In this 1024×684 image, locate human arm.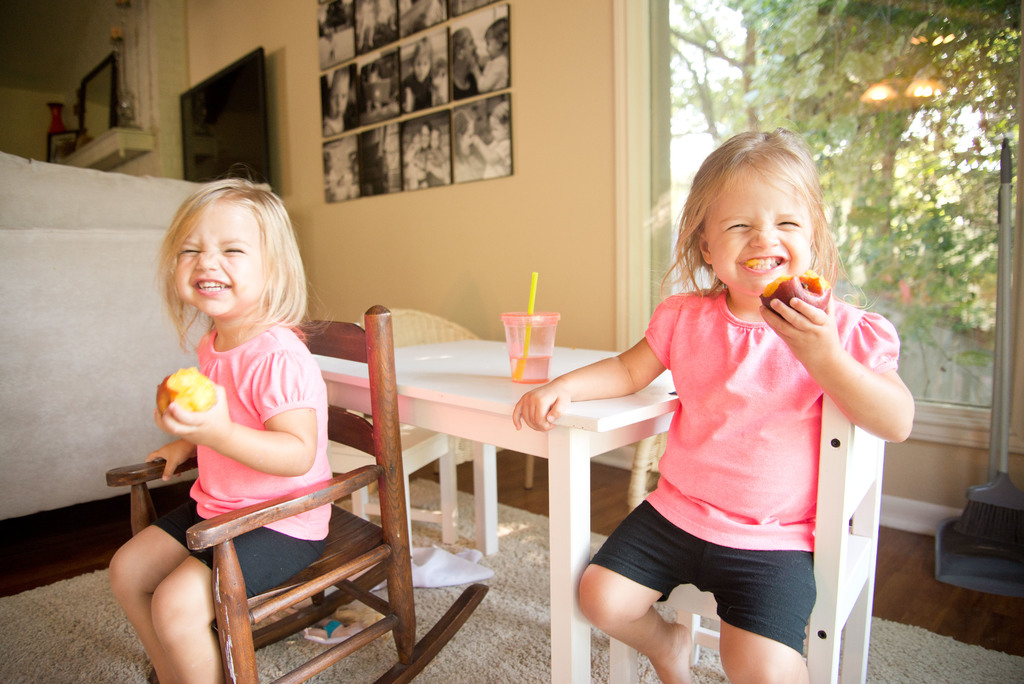
Bounding box: pyautogui.locateOnScreen(508, 284, 685, 437).
